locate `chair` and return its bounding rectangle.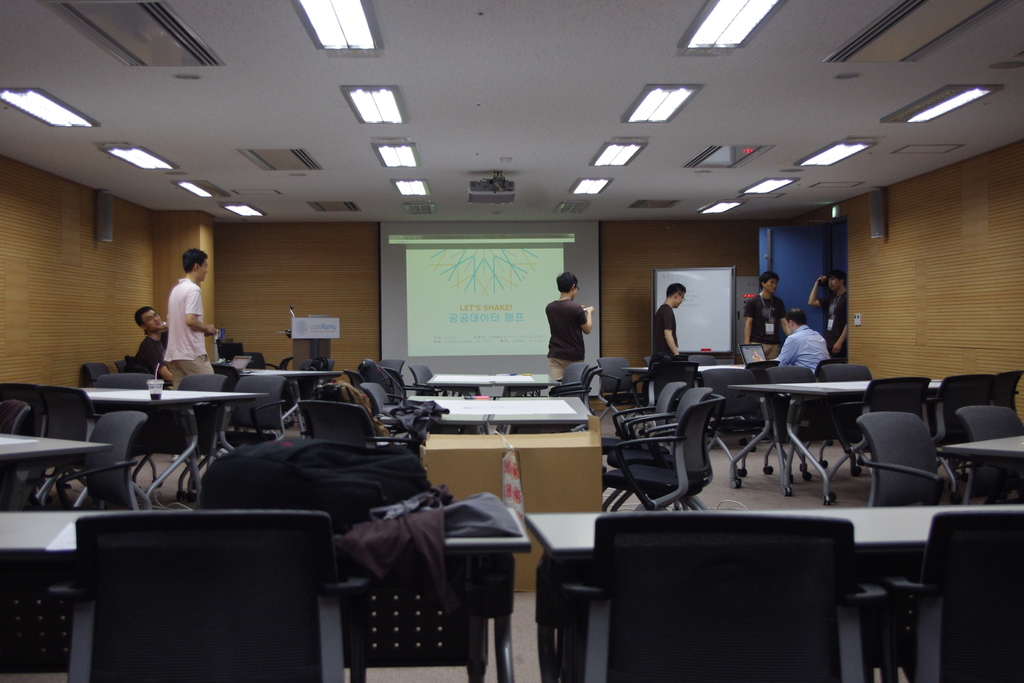
box(550, 362, 600, 411).
